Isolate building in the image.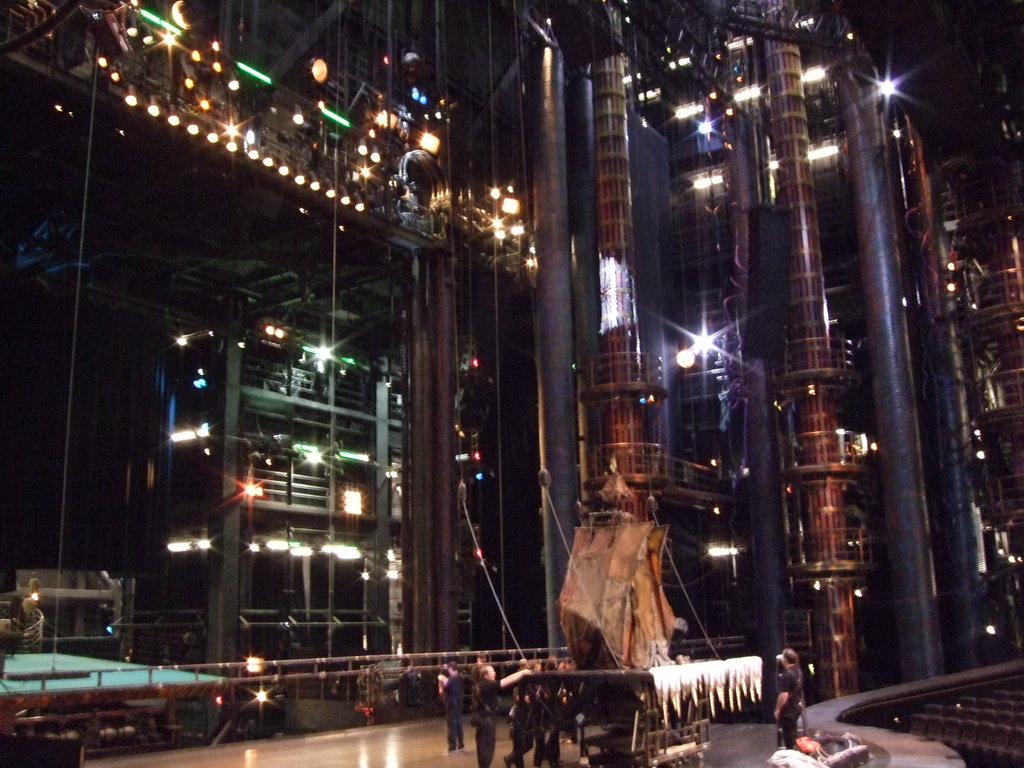
Isolated region: (x1=0, y1=0, x2=1023, y2=765).
